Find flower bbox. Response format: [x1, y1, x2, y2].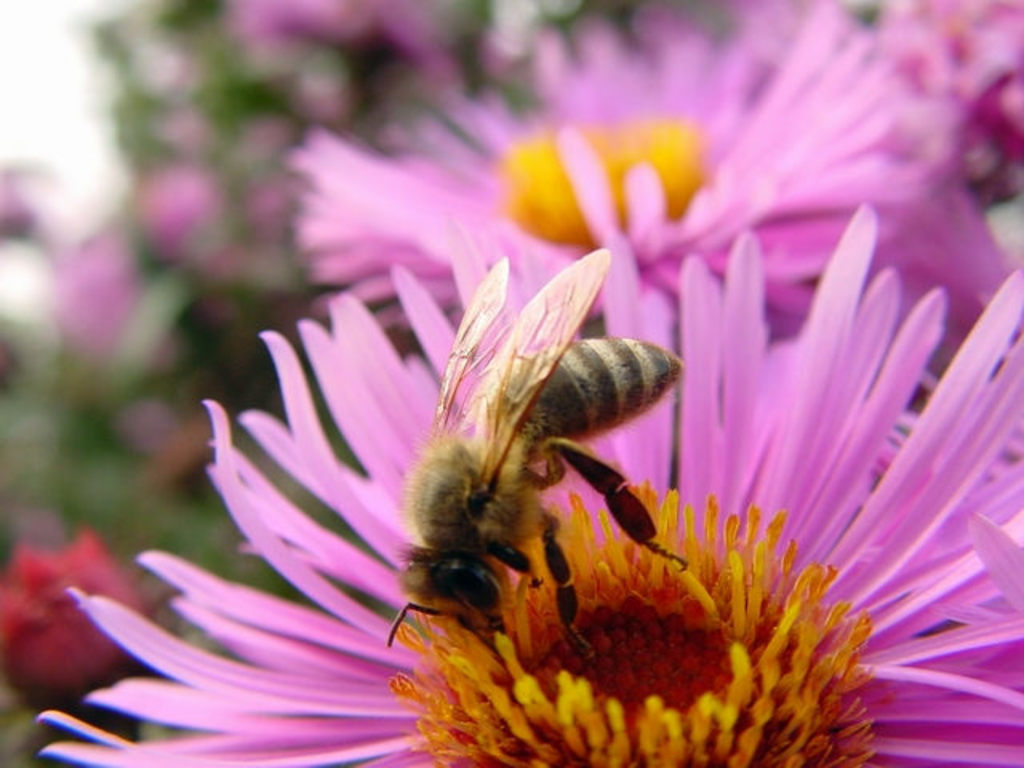
[747, 0, 1022, 160].
